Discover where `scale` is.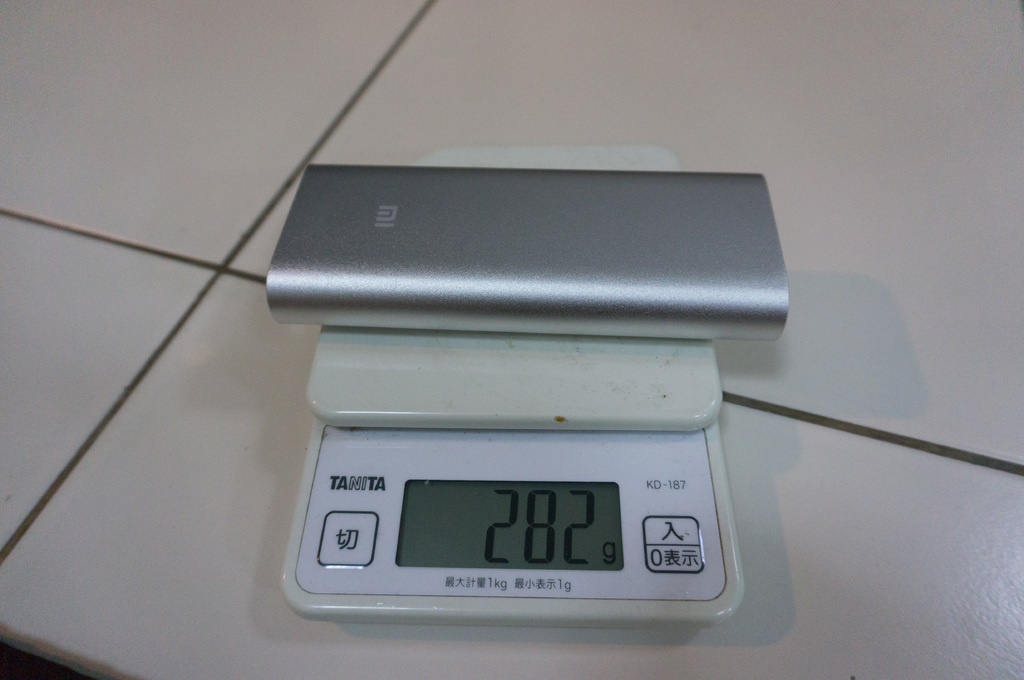
Discovered at 282,146,744,626.
